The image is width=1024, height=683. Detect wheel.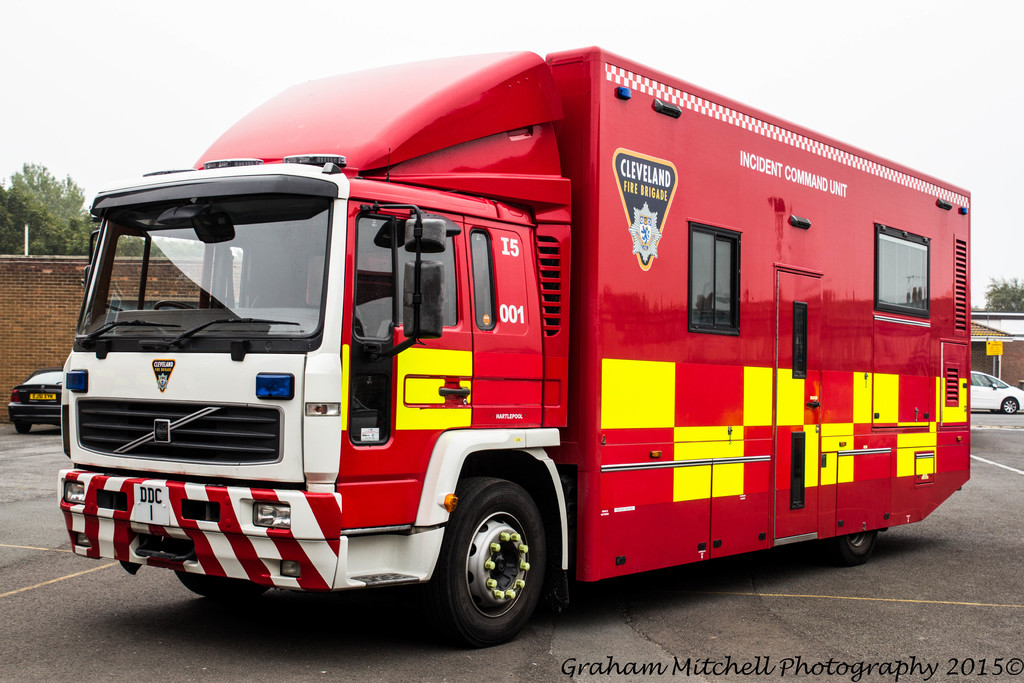
Detection: {"left": 154, "top": 300, "right": 194, "bottom": 309}.
